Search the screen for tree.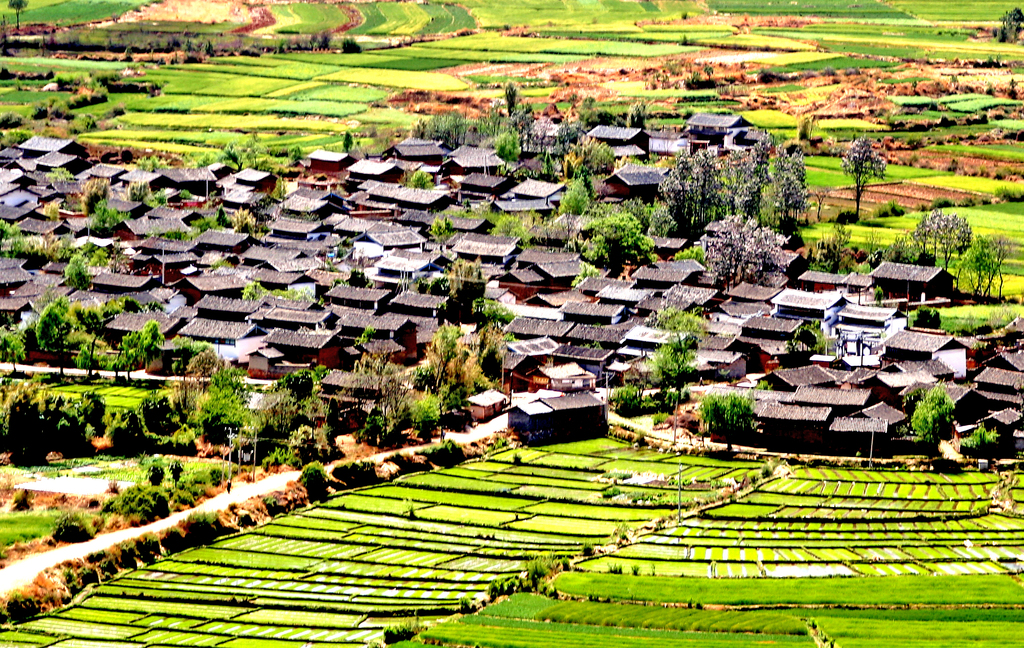
Found at {"x1": 240, "y1": 279, "x2": 316, "y2": 307}.
